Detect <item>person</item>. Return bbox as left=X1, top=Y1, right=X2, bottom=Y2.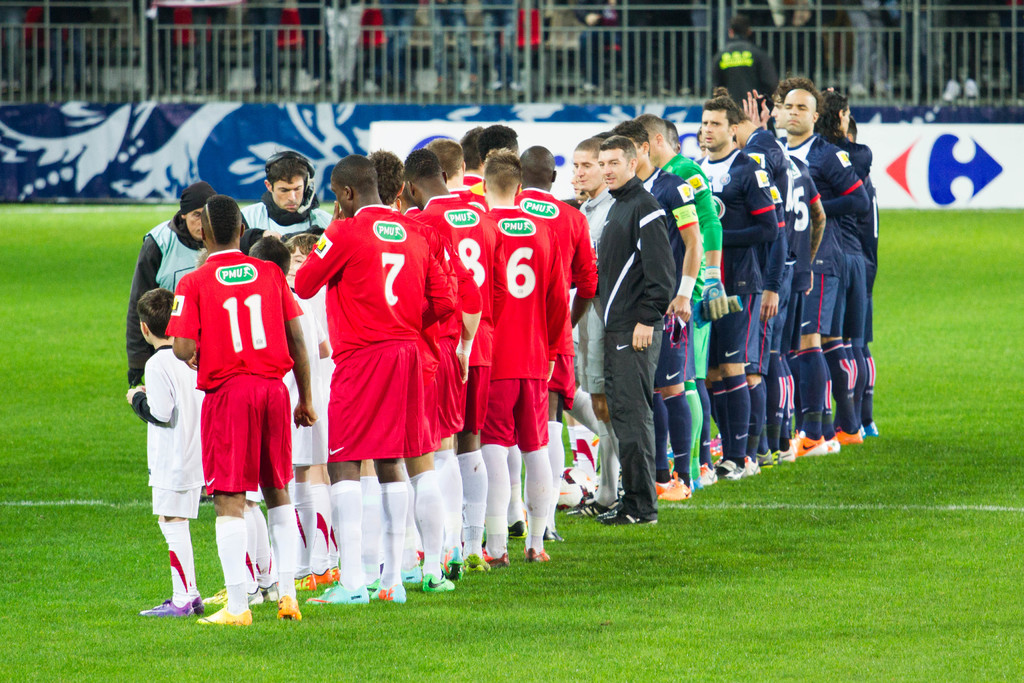
left=484, top=148, right=561, bottom=572.
